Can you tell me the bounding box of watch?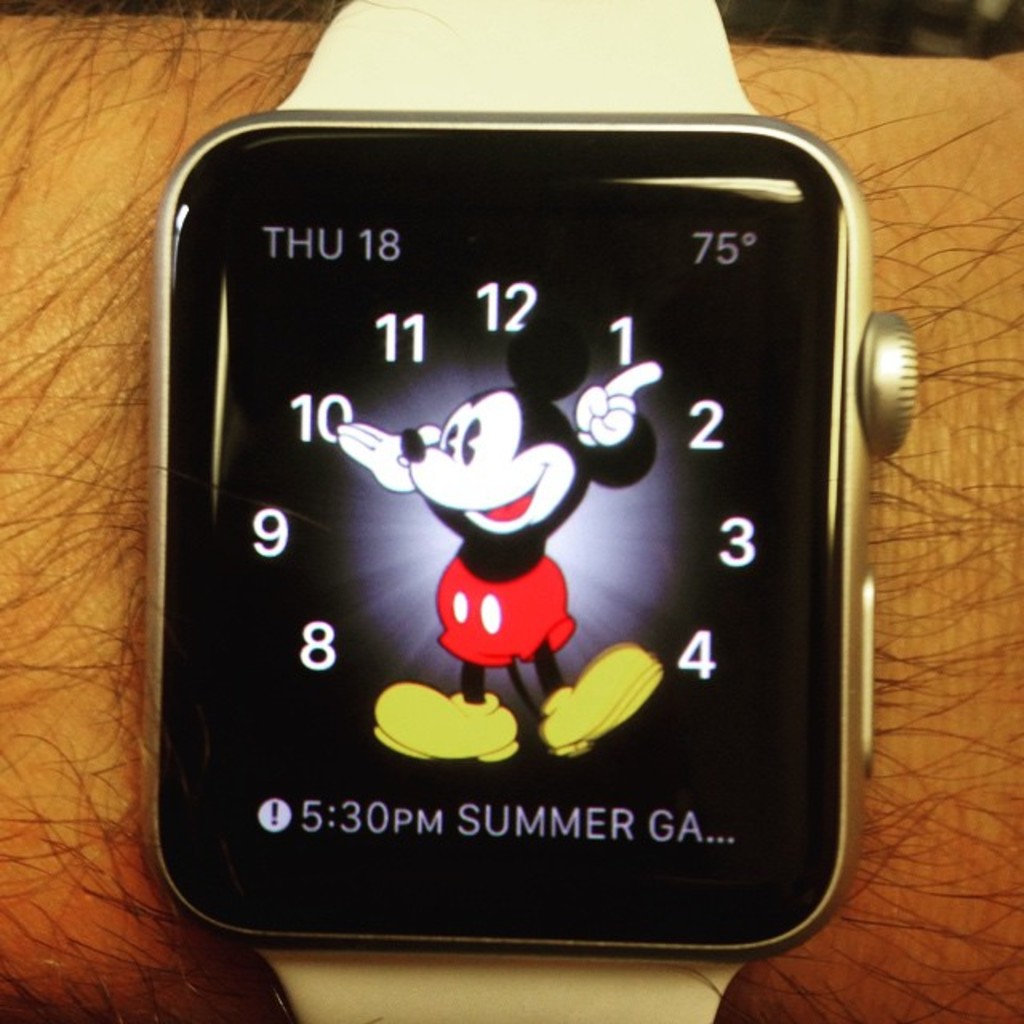
bbox(125, 14, 922, 1023).
